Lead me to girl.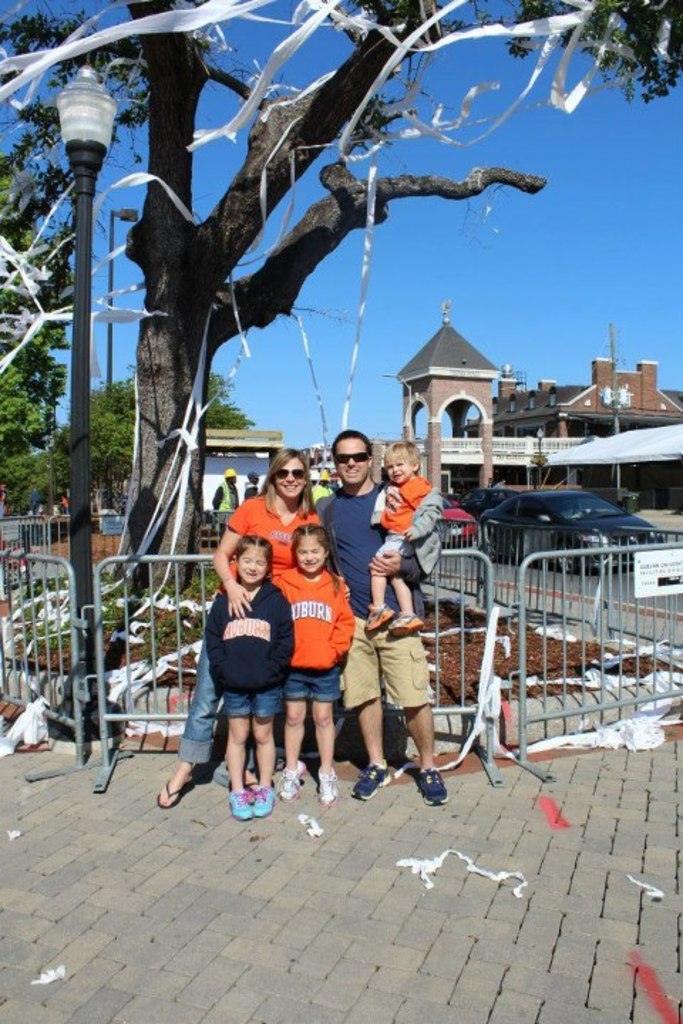
Lead to [202,530,297,814].
